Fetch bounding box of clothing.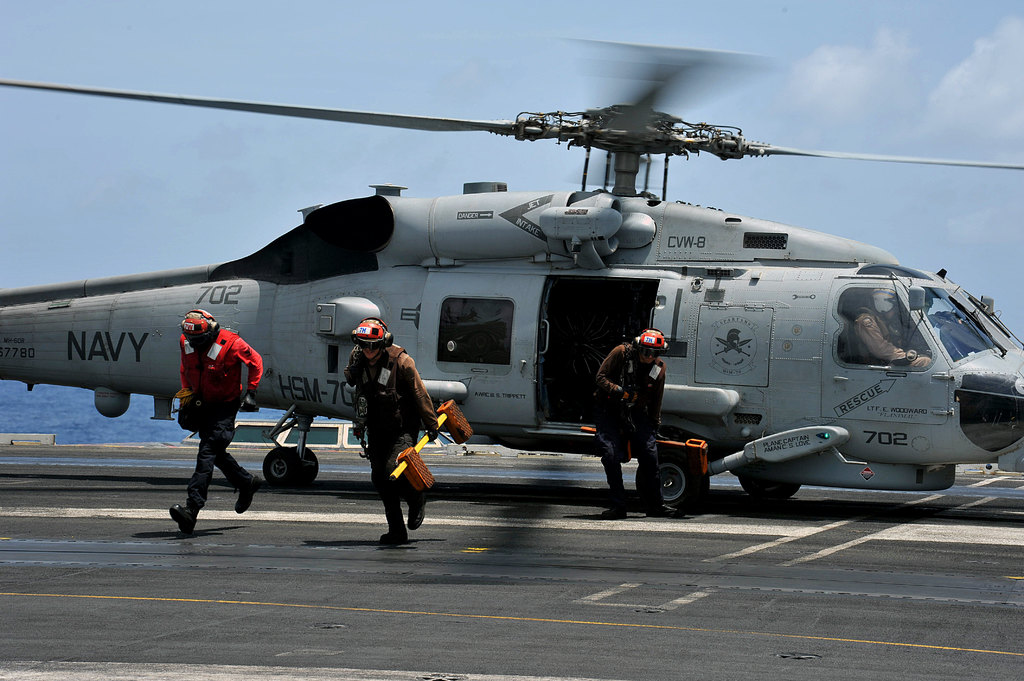
Bbox: bbox=(594, 346, 665, 490).
